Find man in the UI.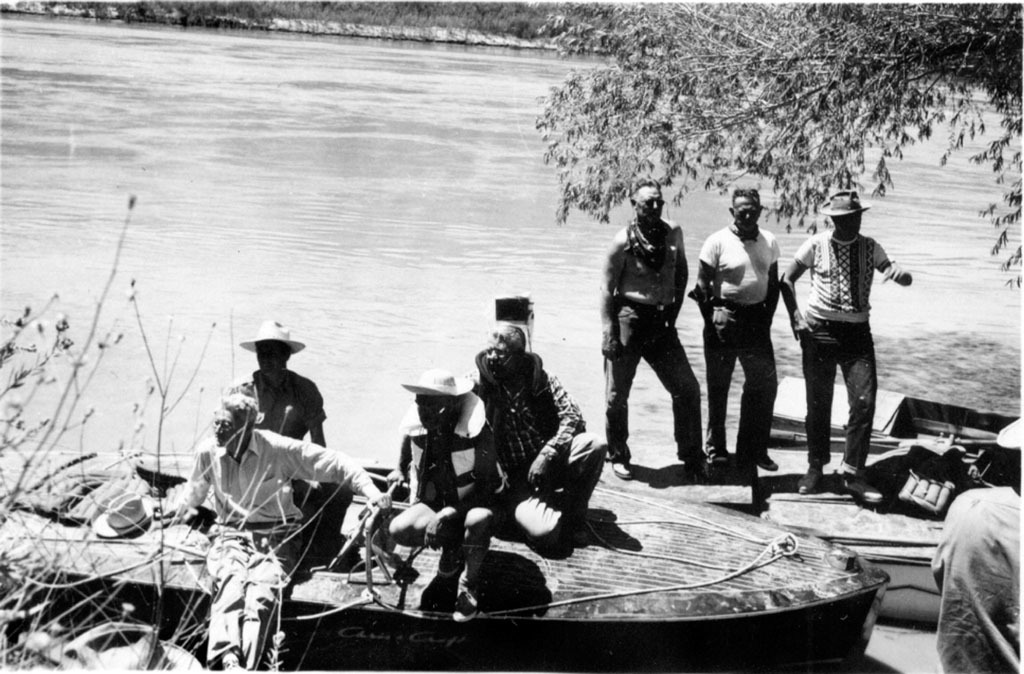
UI element at pyautogui.locateOnScreen(469, 321, 609, 554).
